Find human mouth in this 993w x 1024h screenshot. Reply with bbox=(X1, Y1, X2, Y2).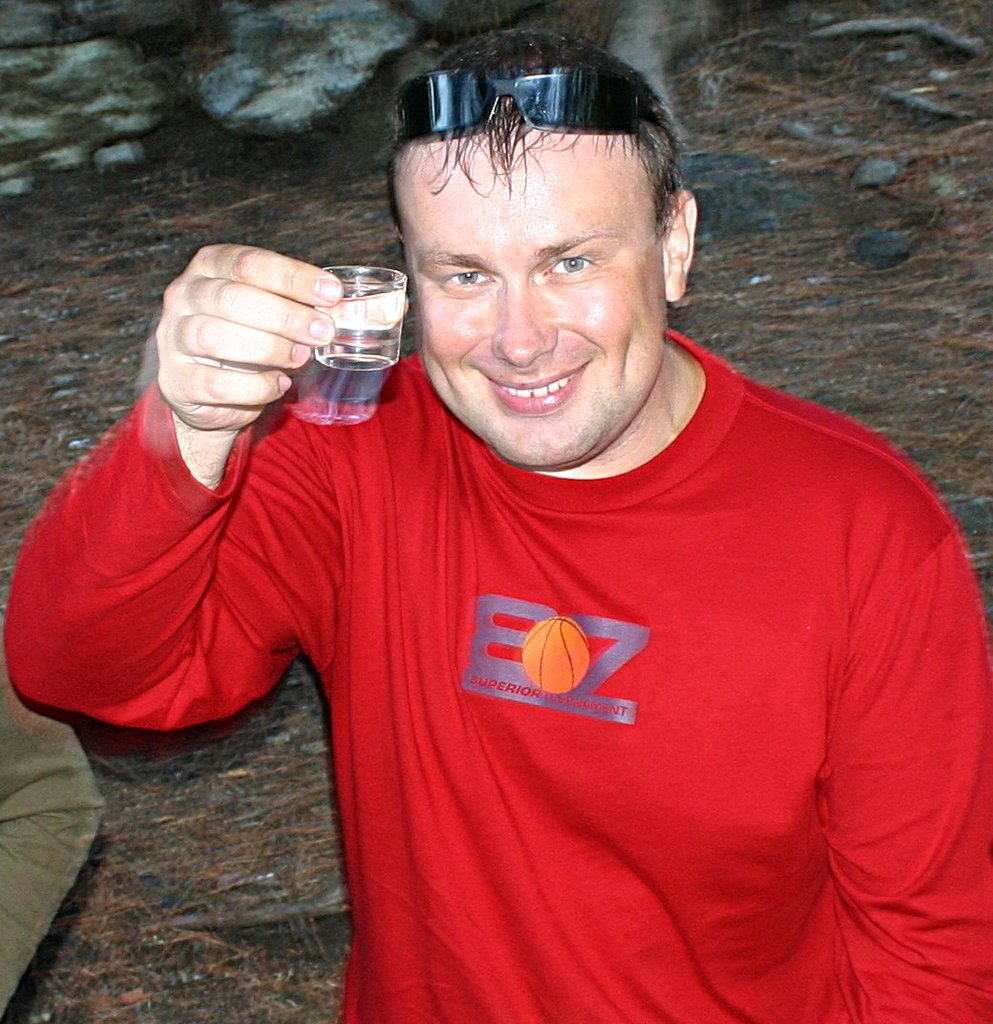
bbox=(472, 358, 594, 419).
